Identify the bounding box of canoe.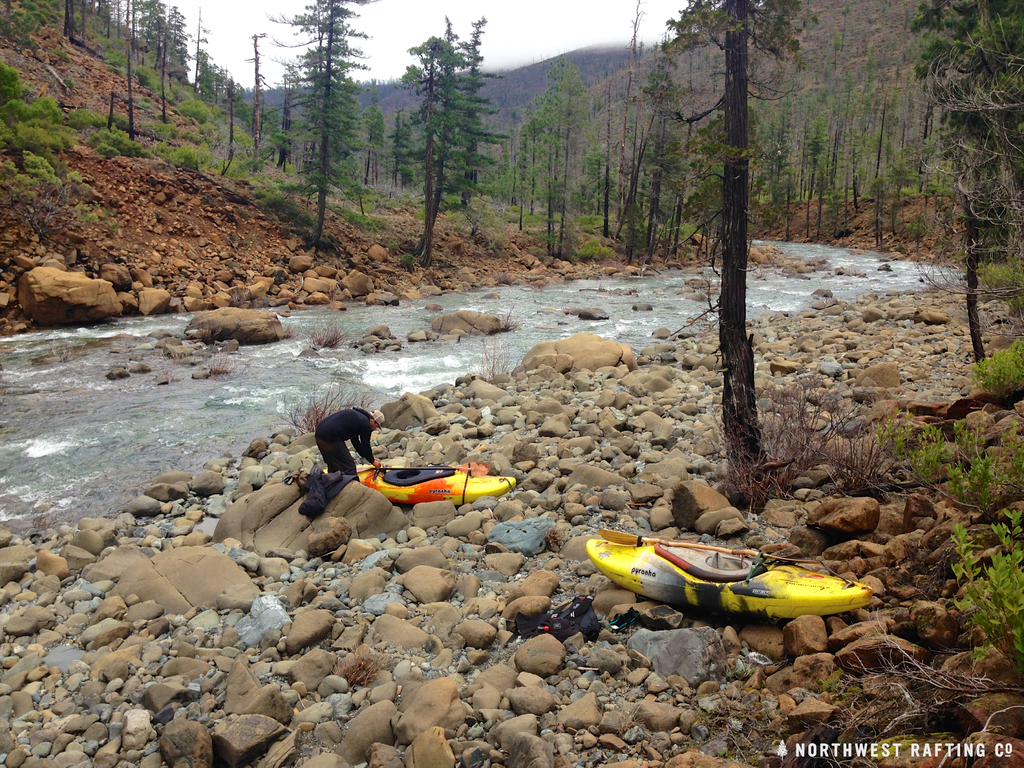
Rect(610, 530, 888, 650).
